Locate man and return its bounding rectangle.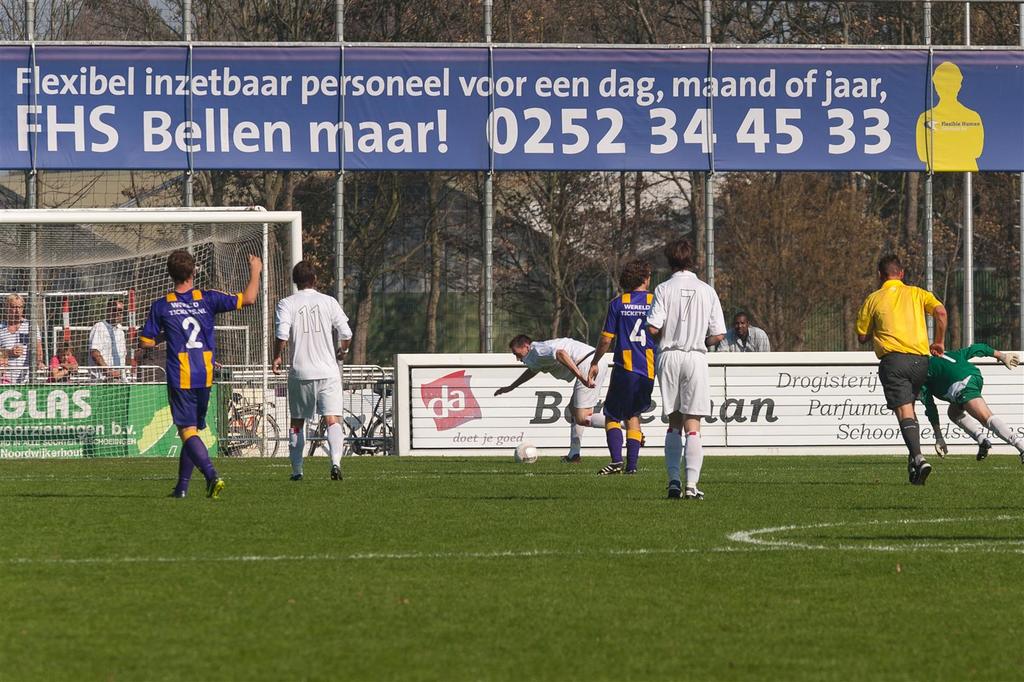
<bbox>717, 311, 771, 350</bbox>.
